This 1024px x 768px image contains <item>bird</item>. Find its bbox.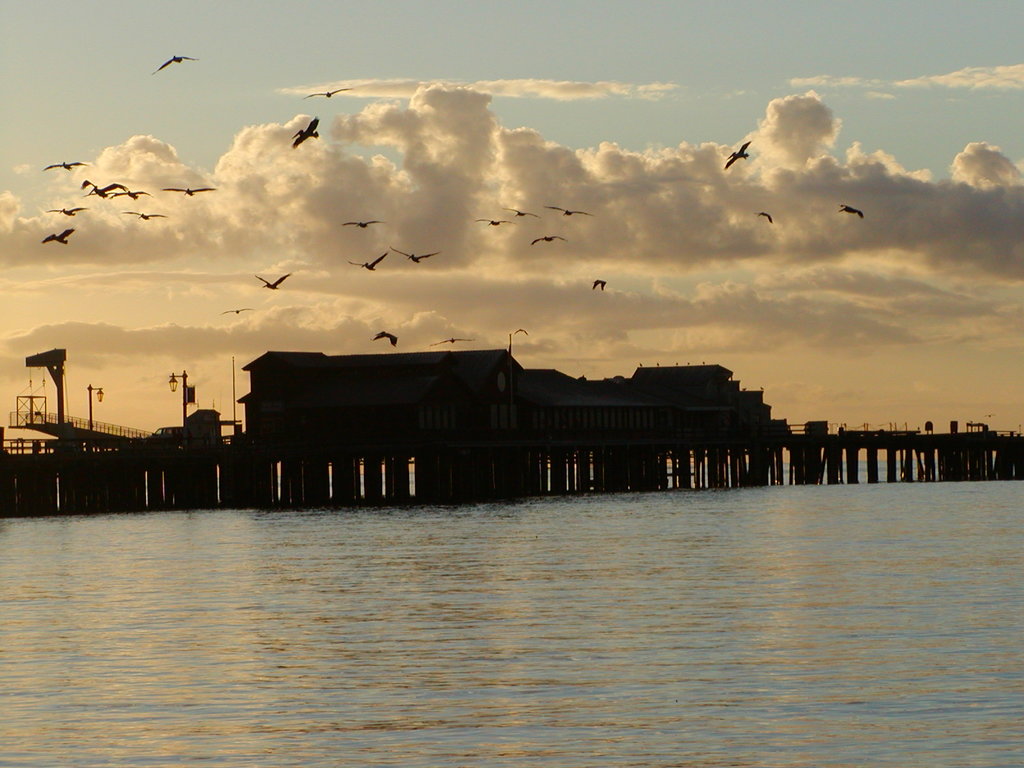
rect(472, 220, 517, 231).
